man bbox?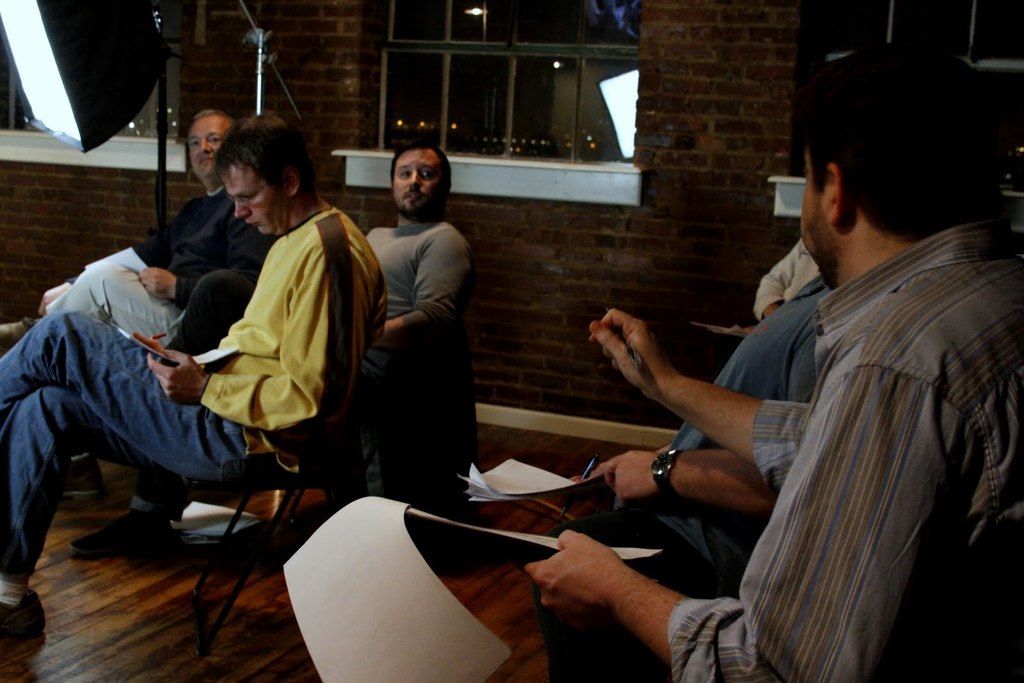
(0,102,387,645)
